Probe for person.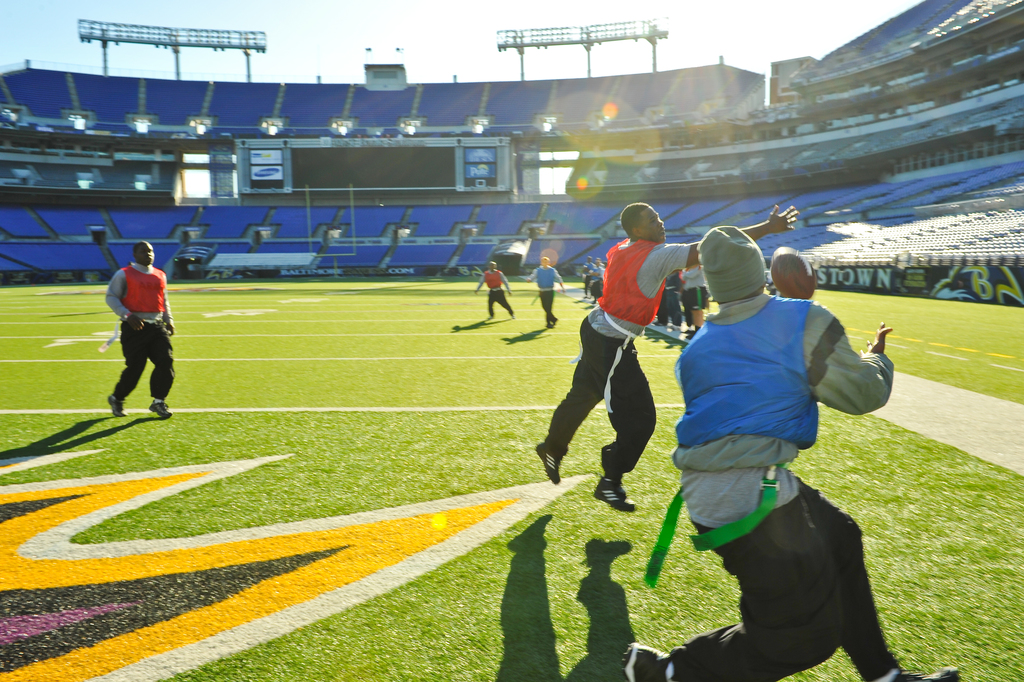
Probe result: pyautogui.locateOnScreen(529, 201, 799, 521).
